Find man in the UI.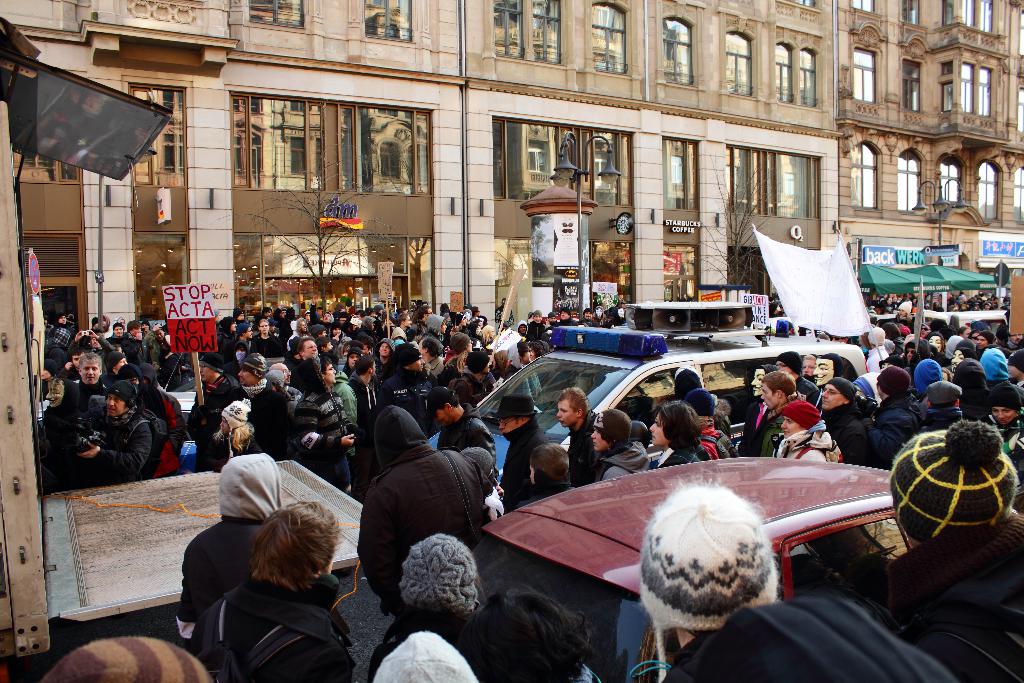
UI element at l=555, t=384, r=594, b=482.
